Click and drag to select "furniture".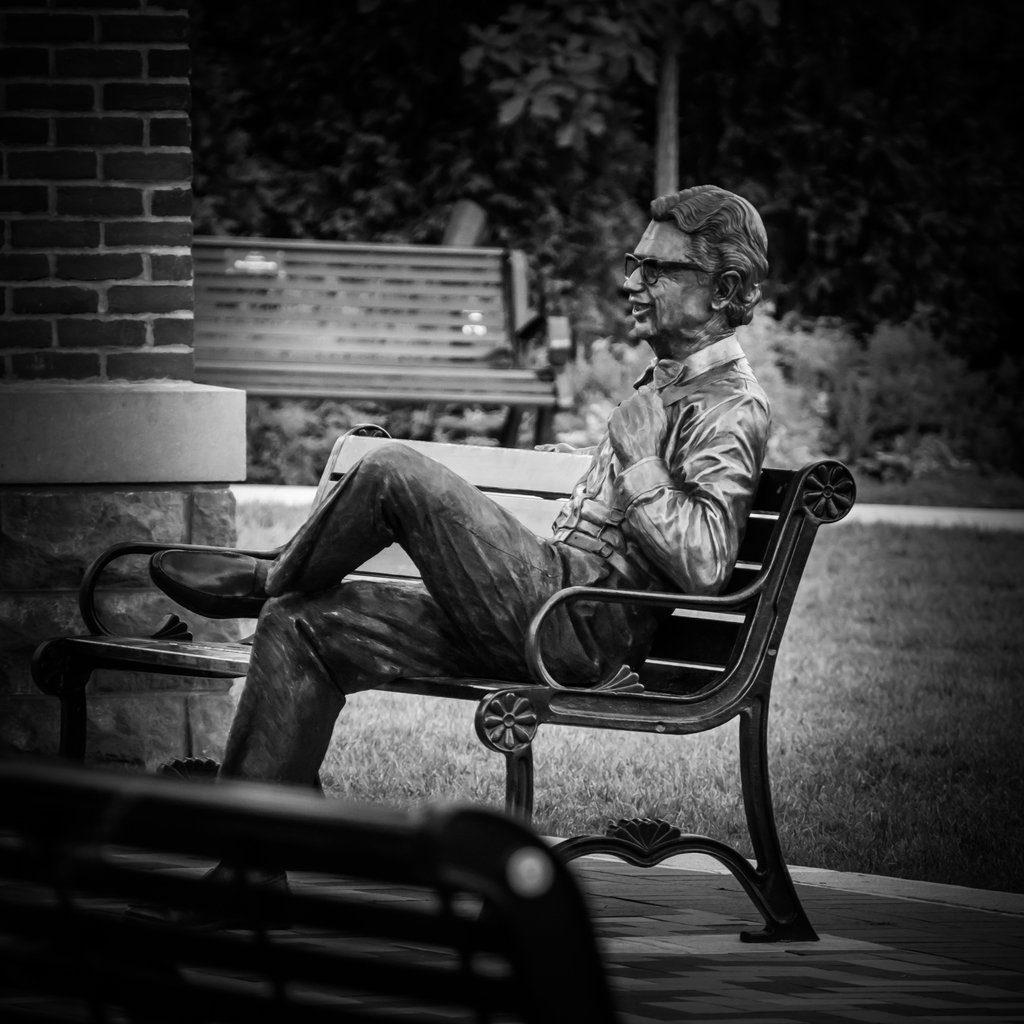
Selection: BBox(31, 456, 858, 941).
